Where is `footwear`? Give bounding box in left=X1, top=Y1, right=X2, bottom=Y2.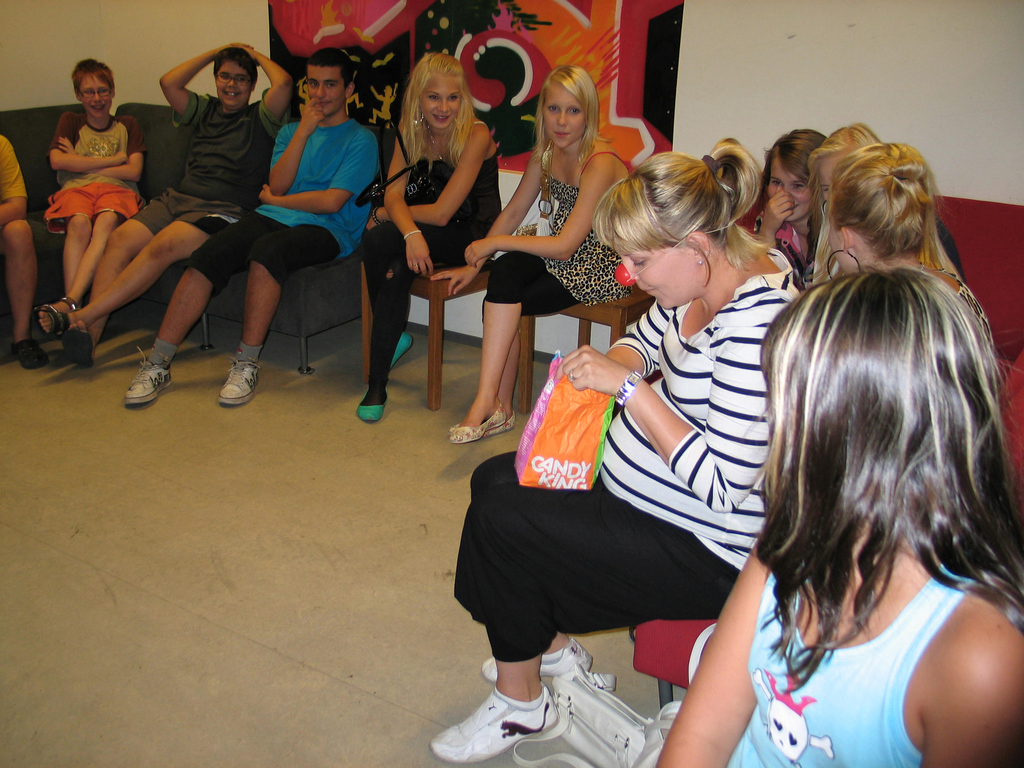
left=488, top=410, right=517, bottom=433.
